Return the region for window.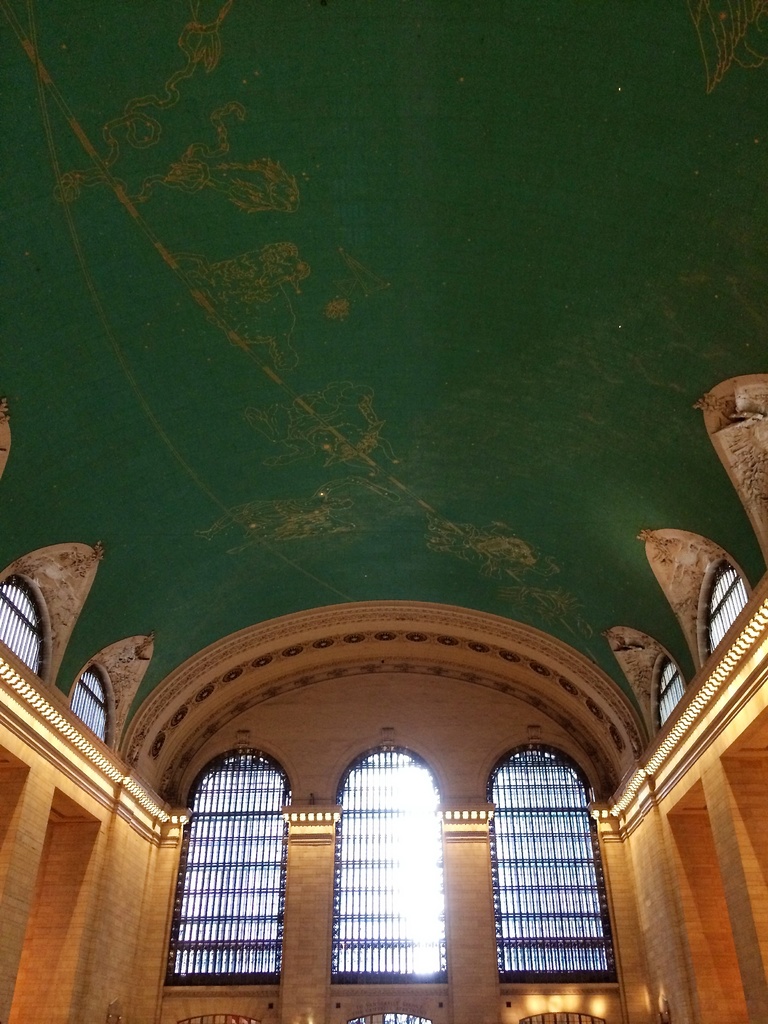
[x1=193, y1=744, x2=292, y2=993].
